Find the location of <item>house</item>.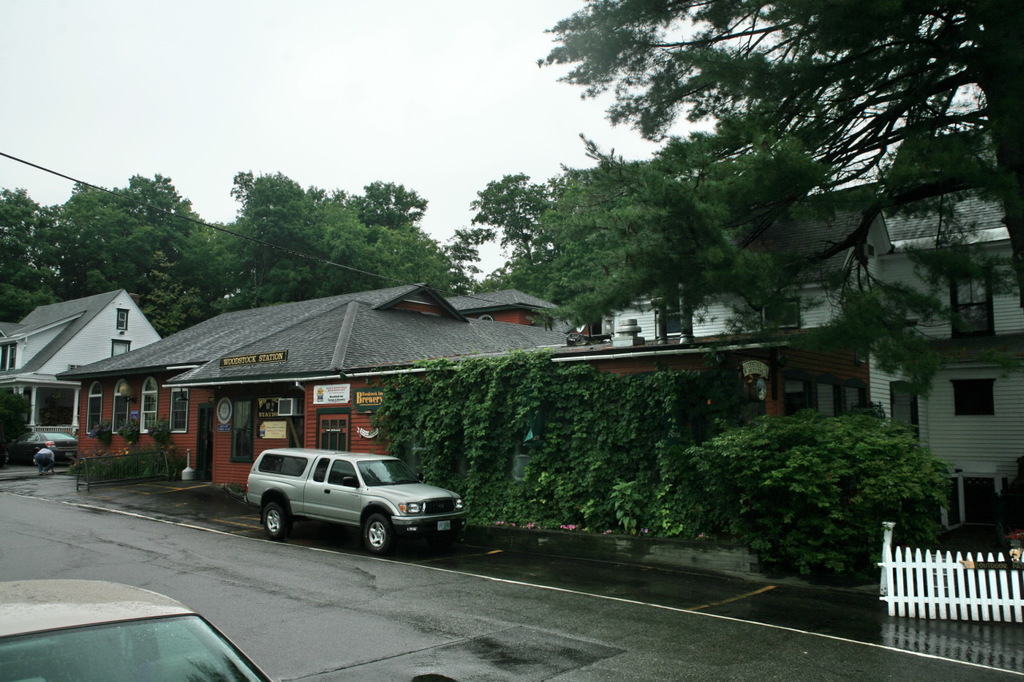
Location: <region>0, 289, 165, 468</region>.
